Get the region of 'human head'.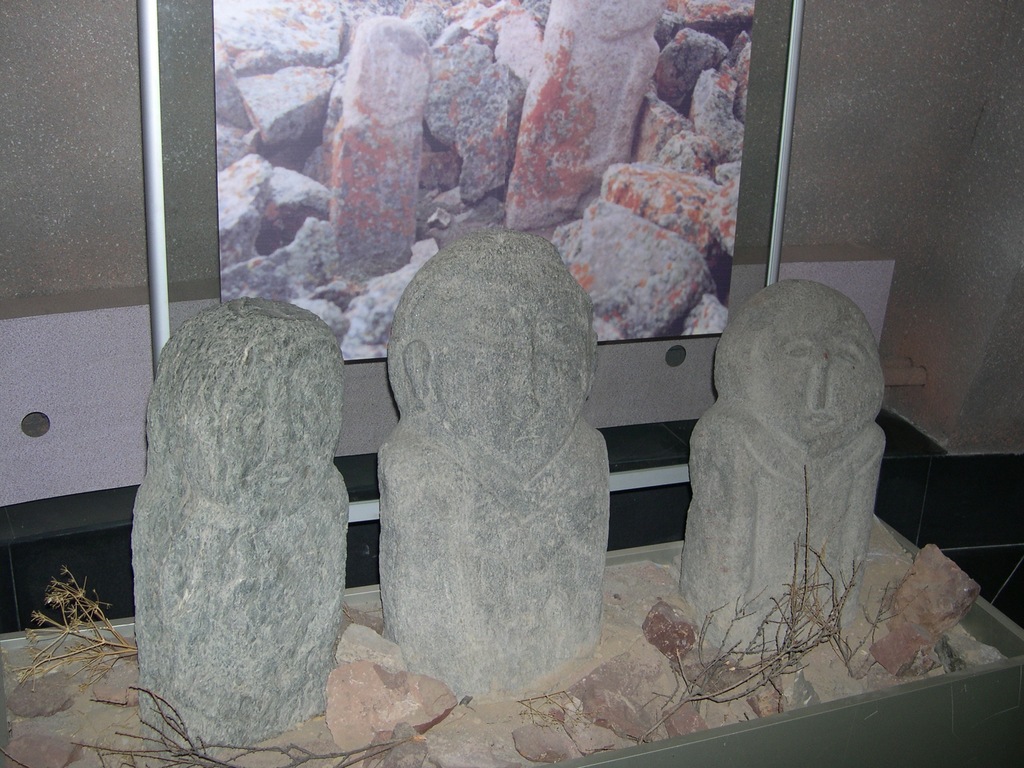
bbox(712, 280, 886, 461).
